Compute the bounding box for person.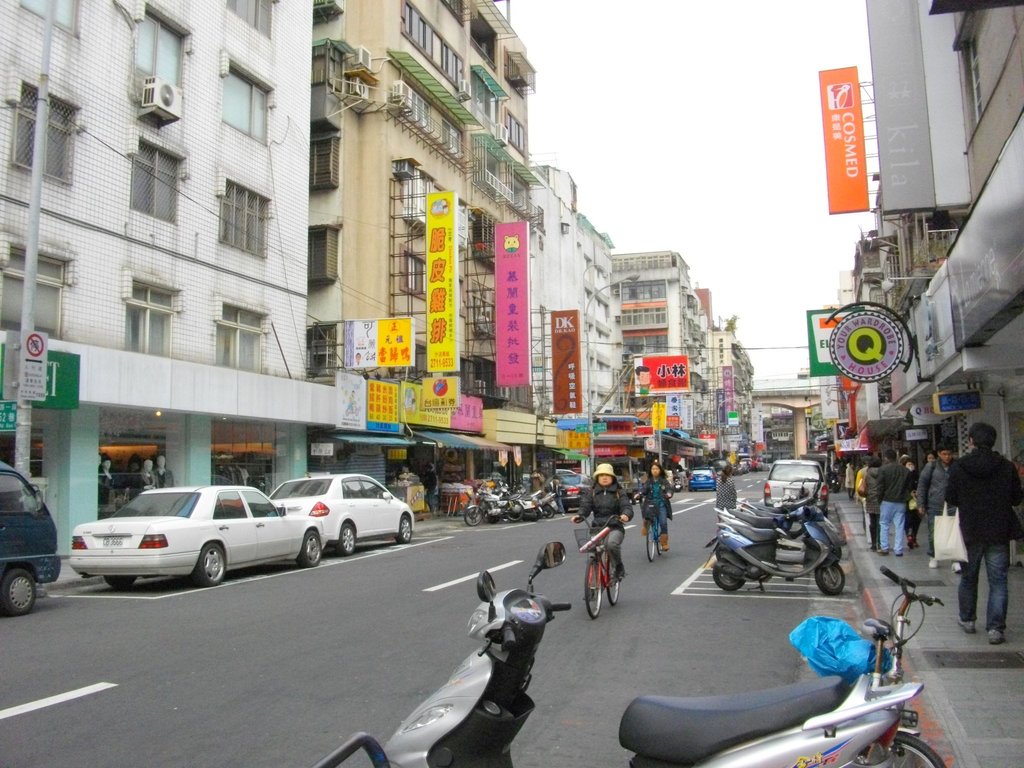
547, 474, 568, 516.
